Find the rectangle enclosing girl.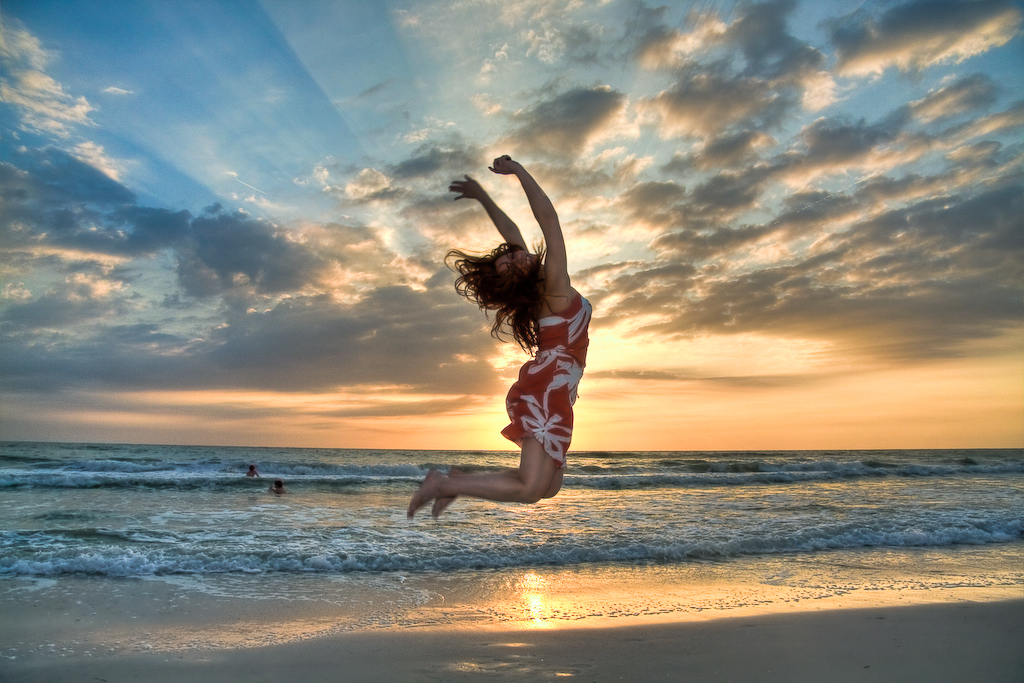
404, 155, 591, 510.
